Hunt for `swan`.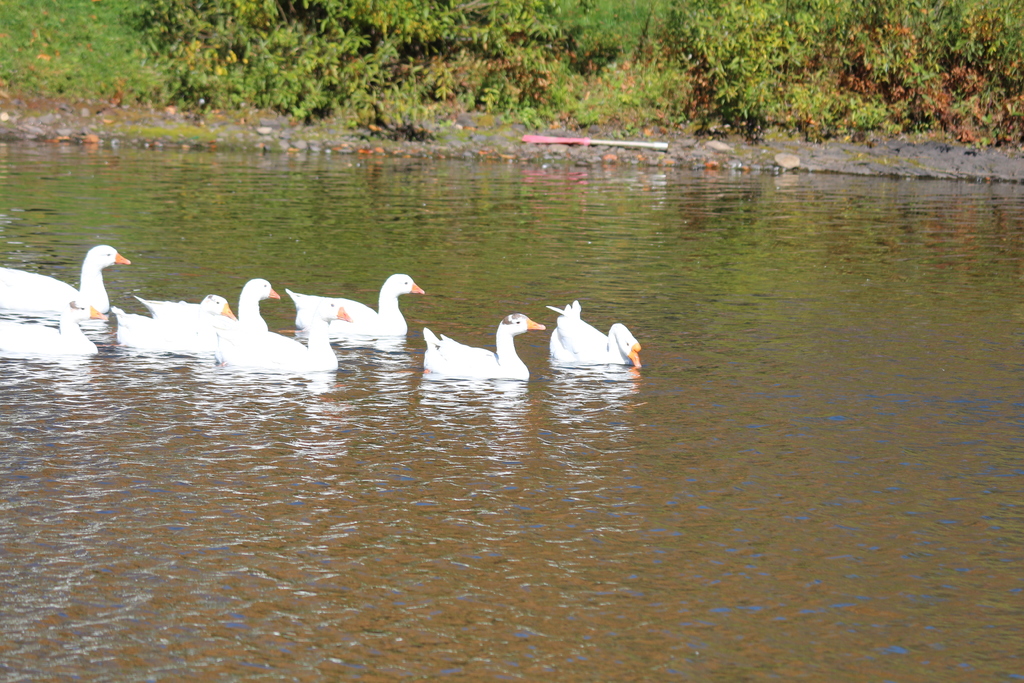
Hunted down at (212,295,348,372).
